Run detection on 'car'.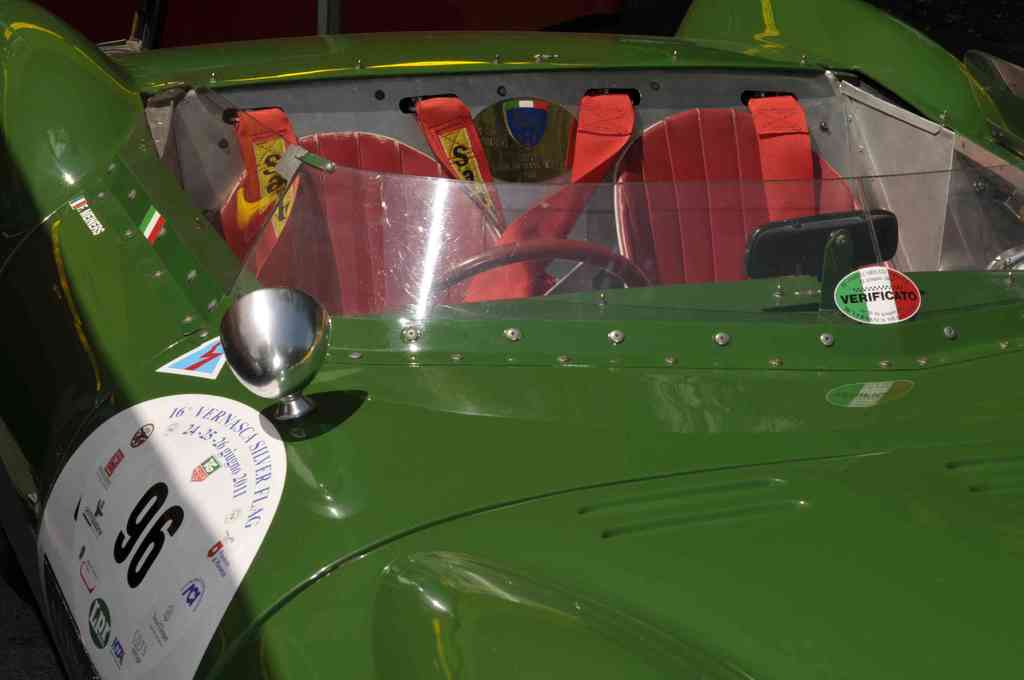
Result: pyautogui.locateOnScreen(2, 0, 1023, 679).
